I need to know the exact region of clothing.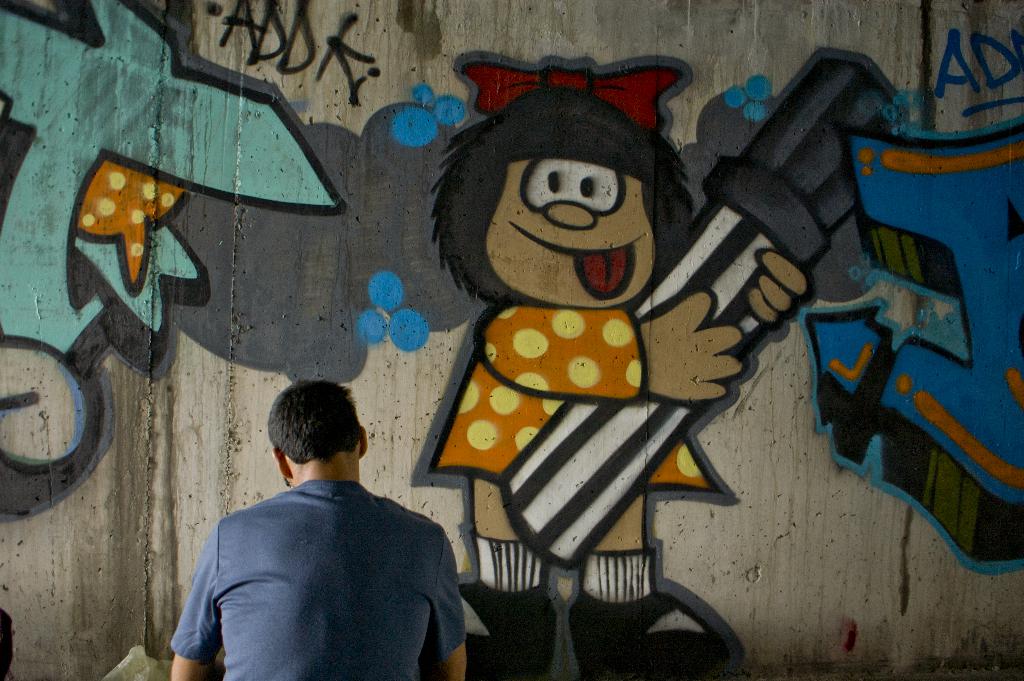
Region: (x1=426, y1=305, x2=724, y2=498).
